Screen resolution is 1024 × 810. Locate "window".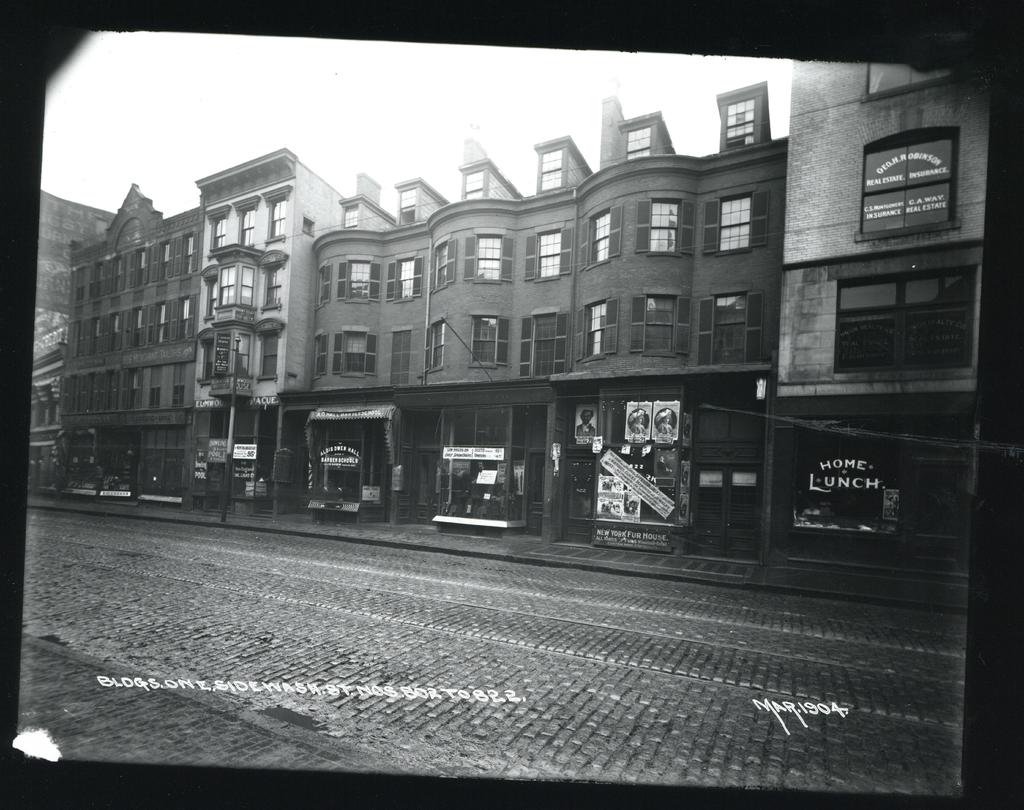
bbox(393, 326, 416, 398).
